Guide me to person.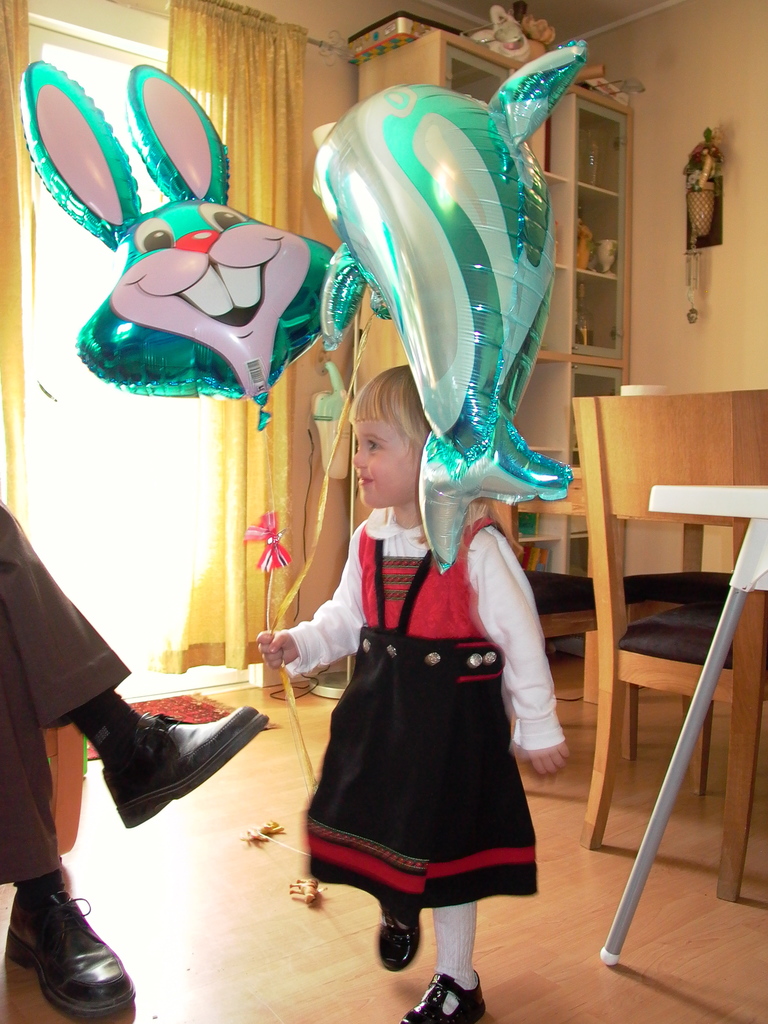
Guidance: (260,363,572,1023).
